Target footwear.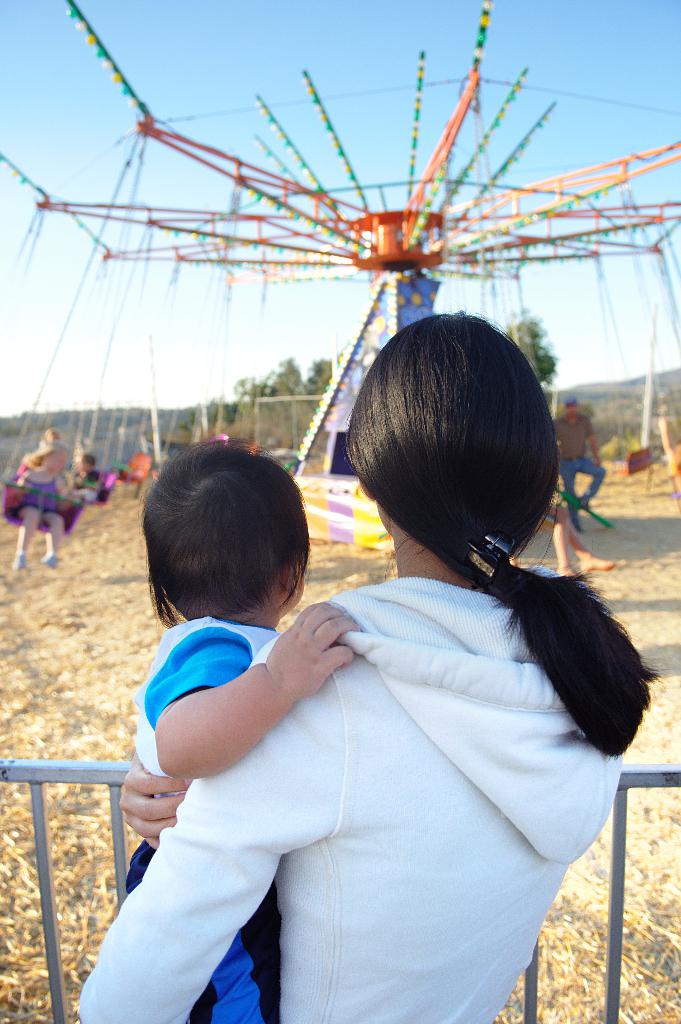
Target region: 12/555/22/573.
